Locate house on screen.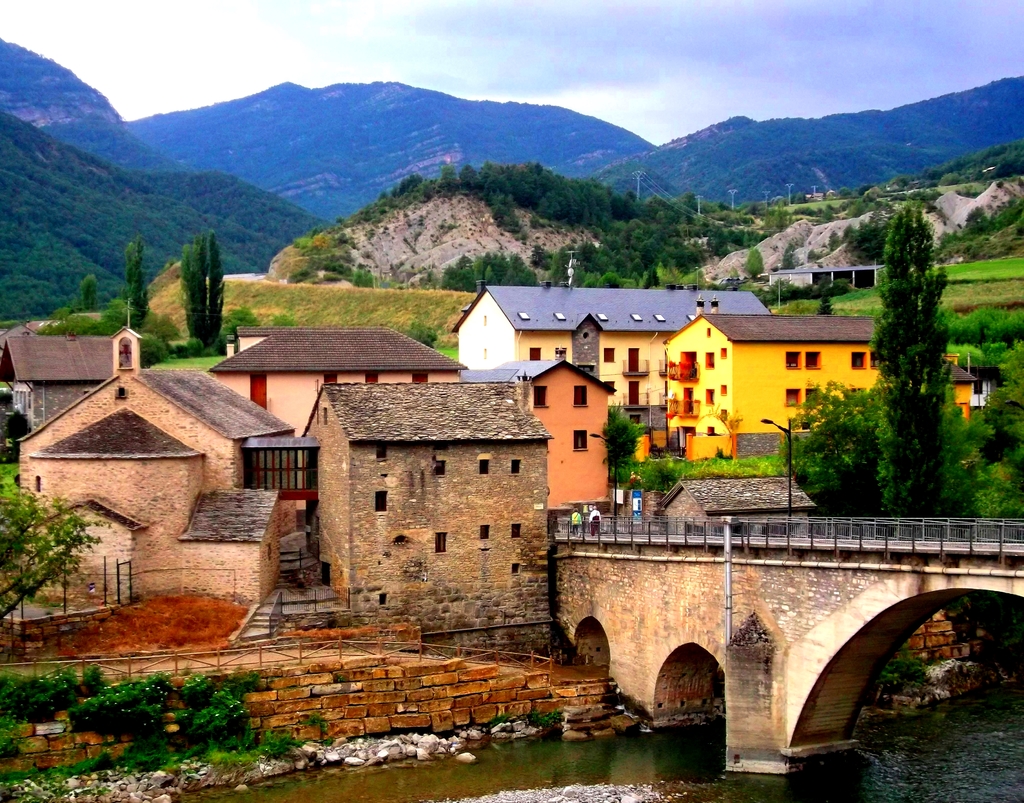
On screen at [449,281,771,430].
